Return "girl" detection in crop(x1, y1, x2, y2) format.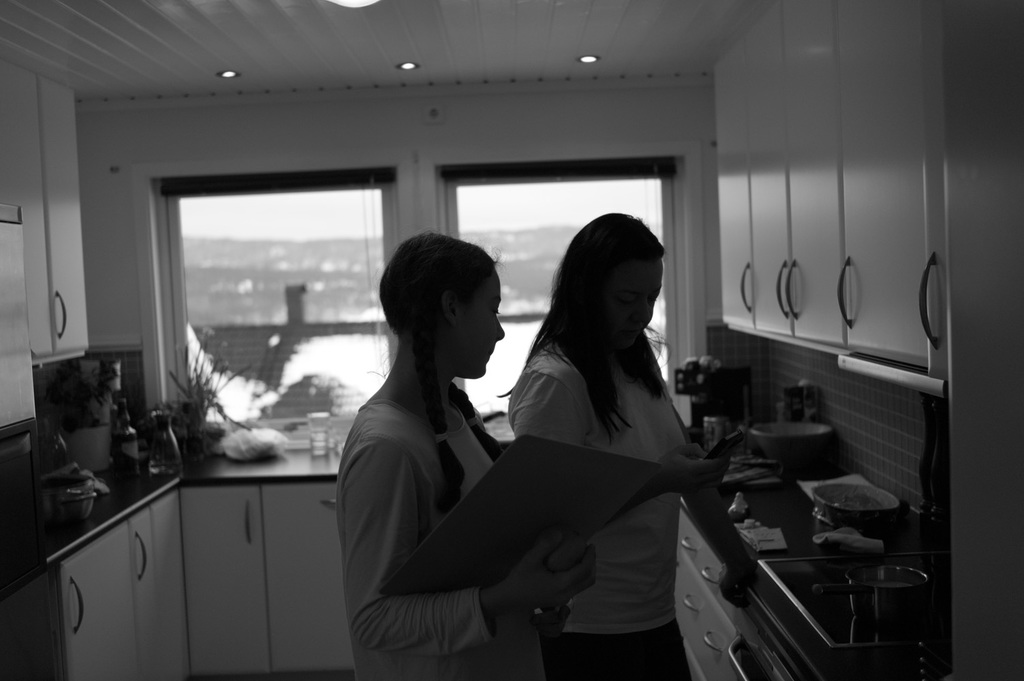
crop(339, 230, 593, 680).
